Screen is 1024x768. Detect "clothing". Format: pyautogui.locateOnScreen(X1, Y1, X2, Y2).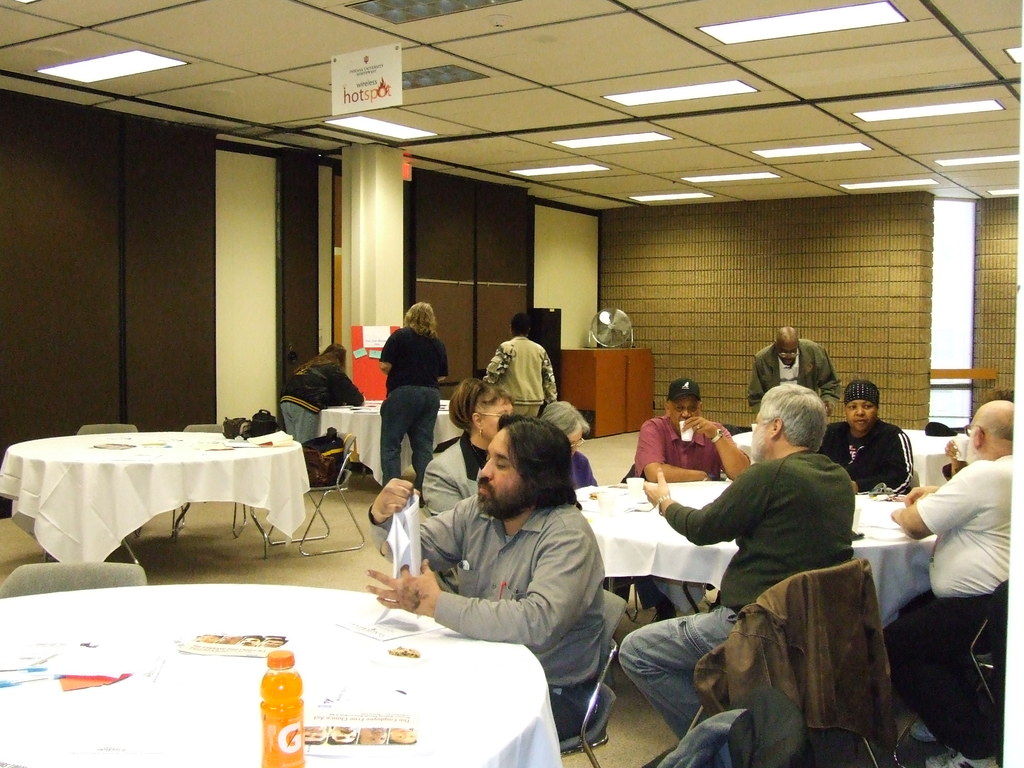
pyautogui.locateOnScreen(277, 352, 370, 446).
